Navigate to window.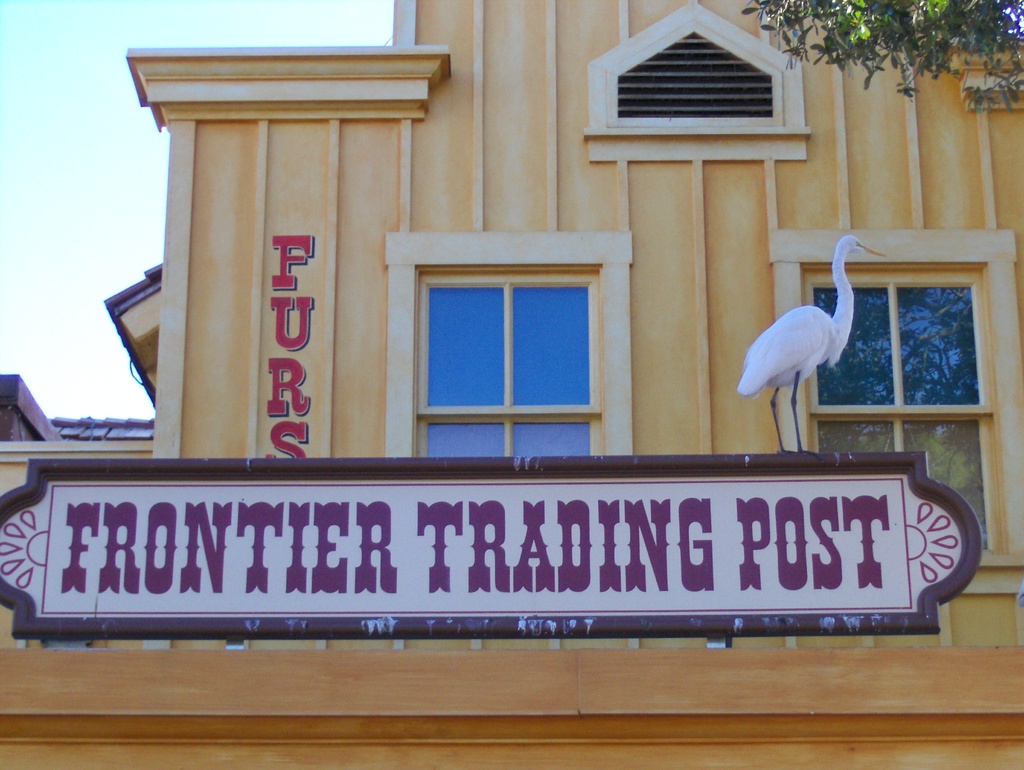
Navigation target: crop(771, 232, 1023, 602).
